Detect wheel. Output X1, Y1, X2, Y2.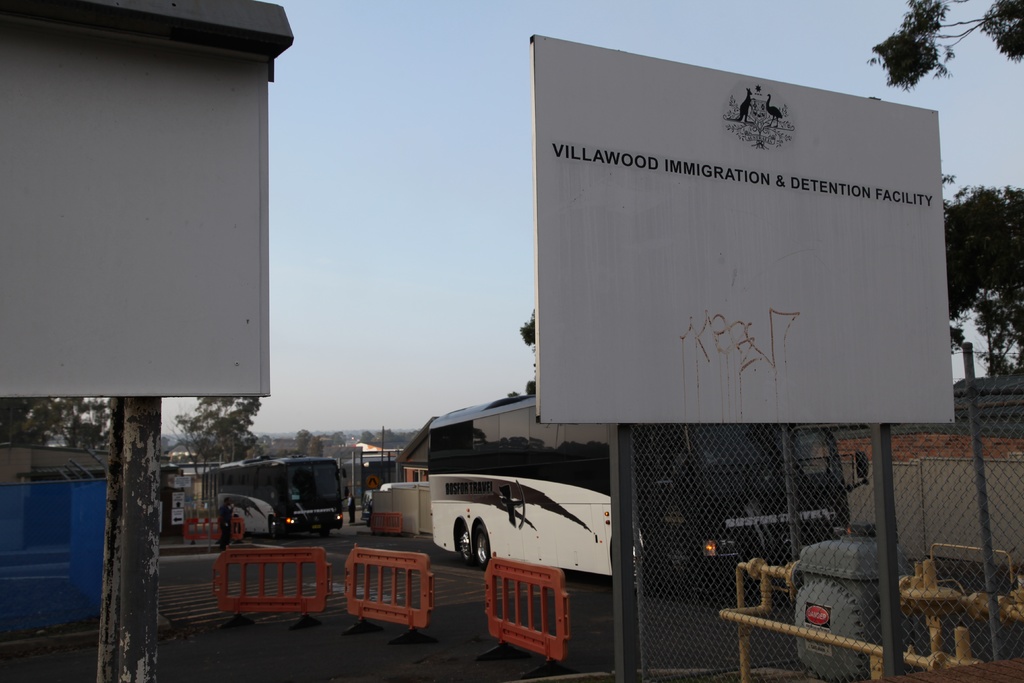
322, 531, 328, 537.
